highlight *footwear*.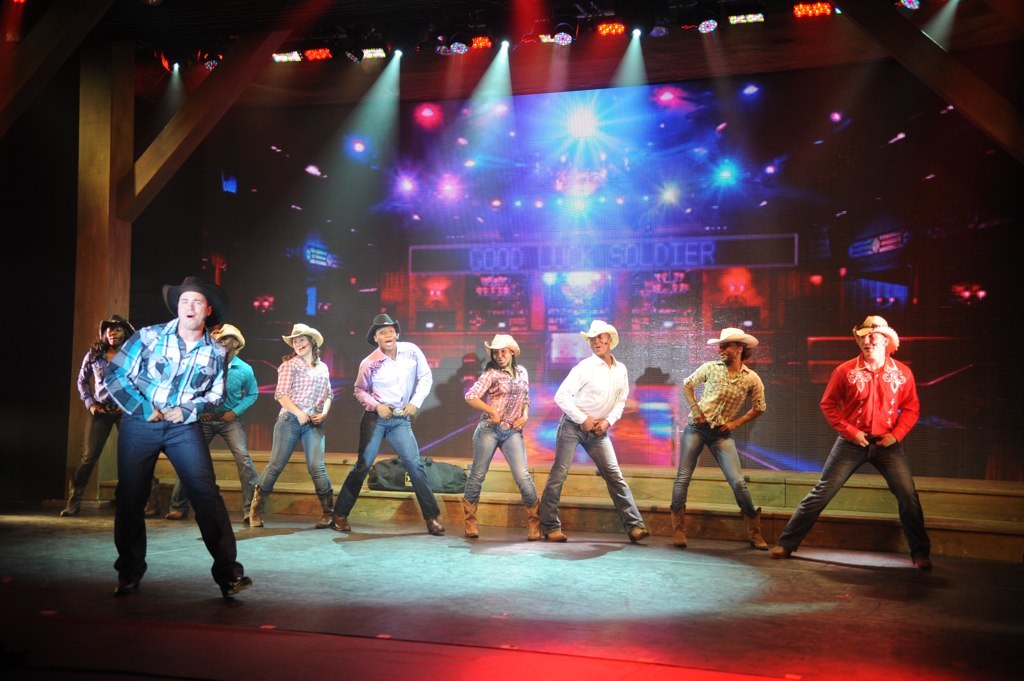
Highlighted region: 241,511,248,522.
